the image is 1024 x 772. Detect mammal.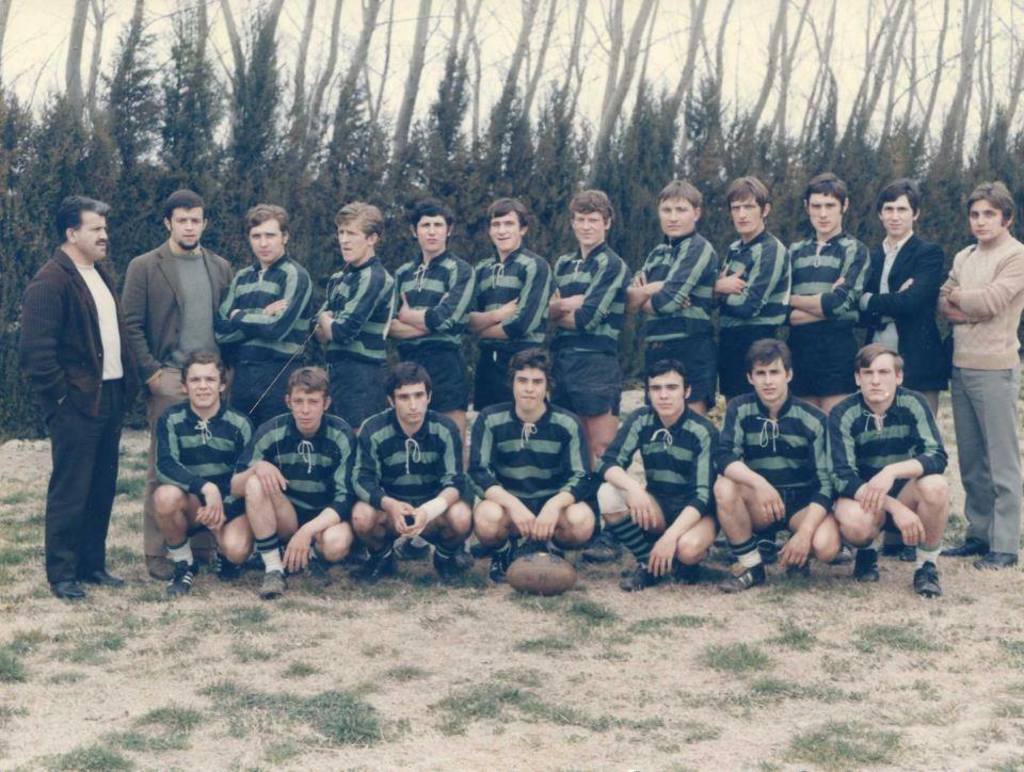
Detection: region(345, 364, 475, 581).
